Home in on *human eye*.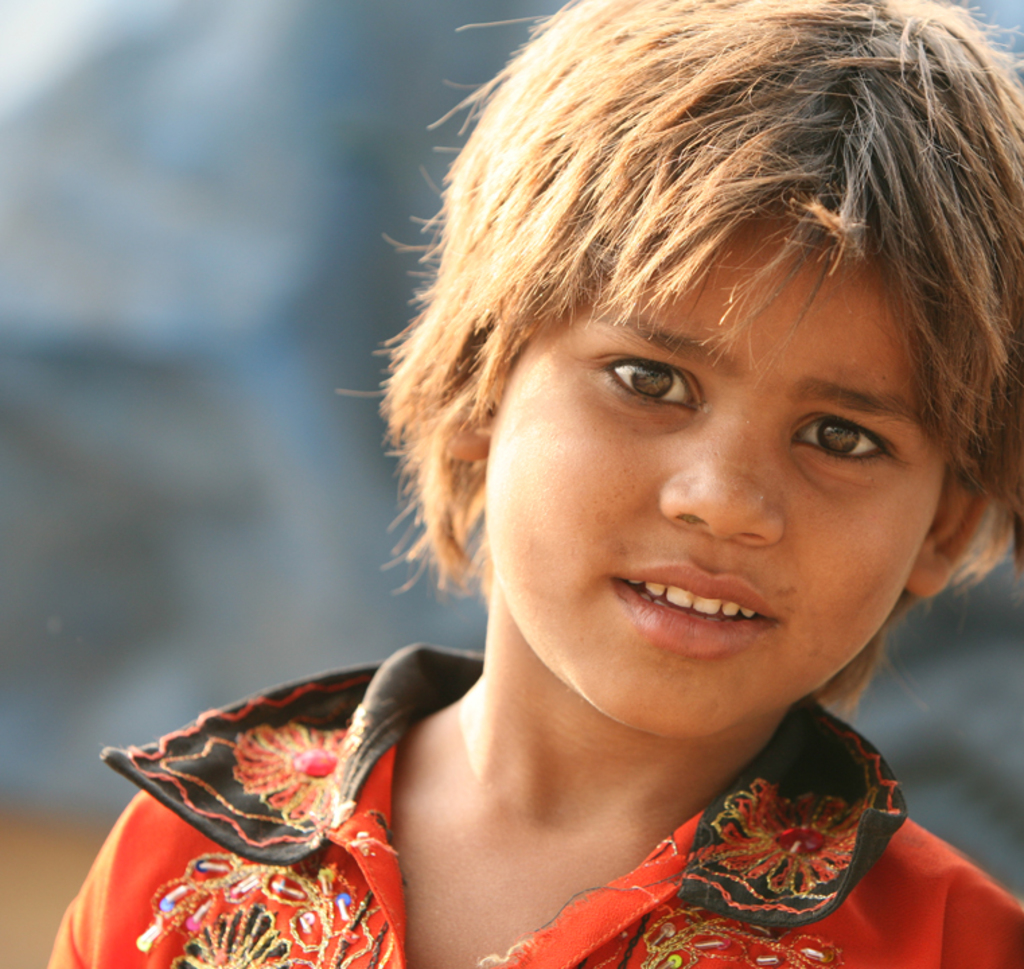
Homed in at bbox(787, 402, 891, 470).
